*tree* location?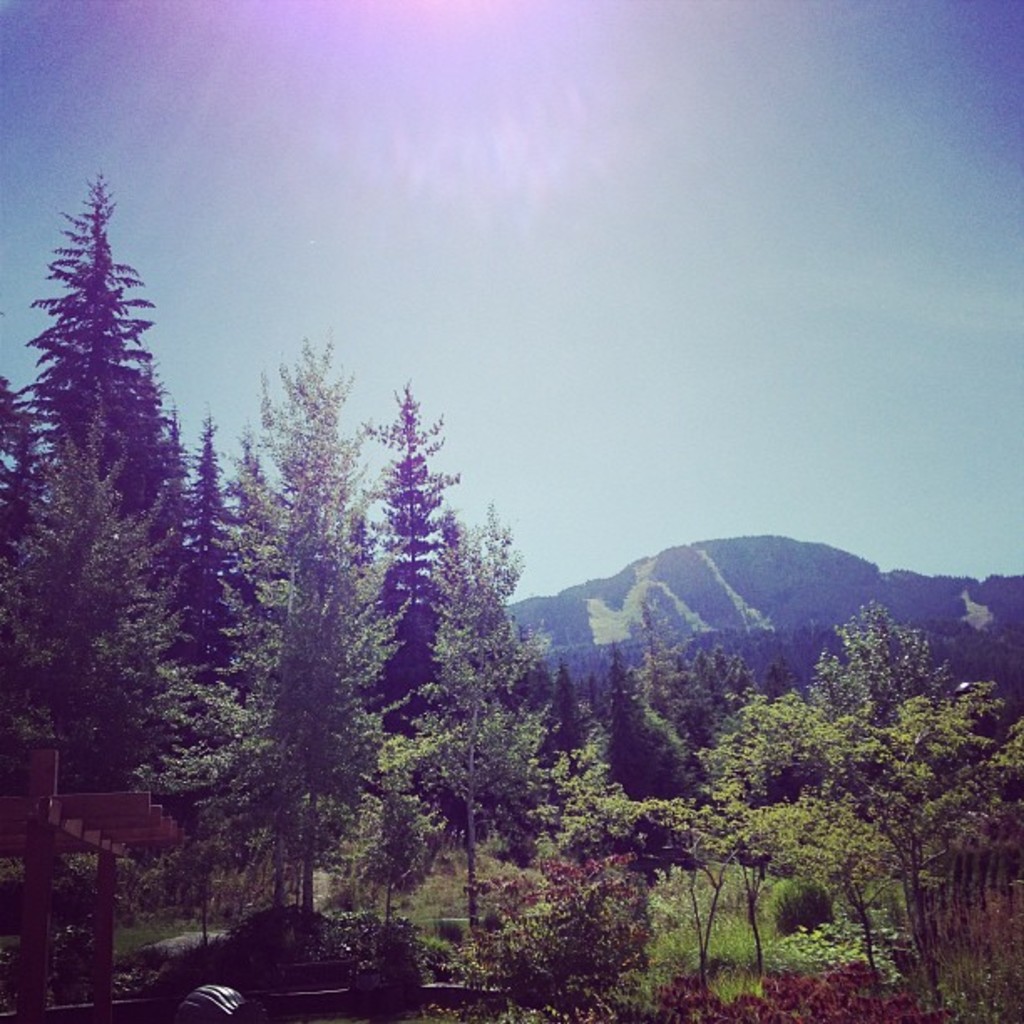
738:790:900:1019
